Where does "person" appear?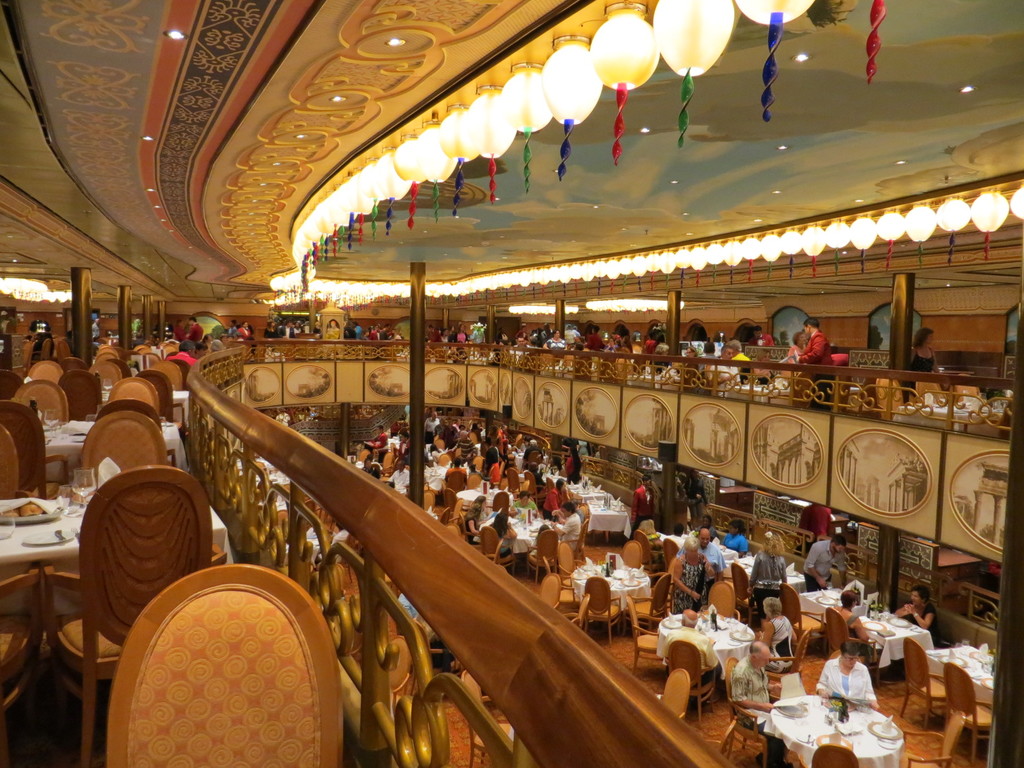
Appears at Rect(542, 479, 573, 518).
